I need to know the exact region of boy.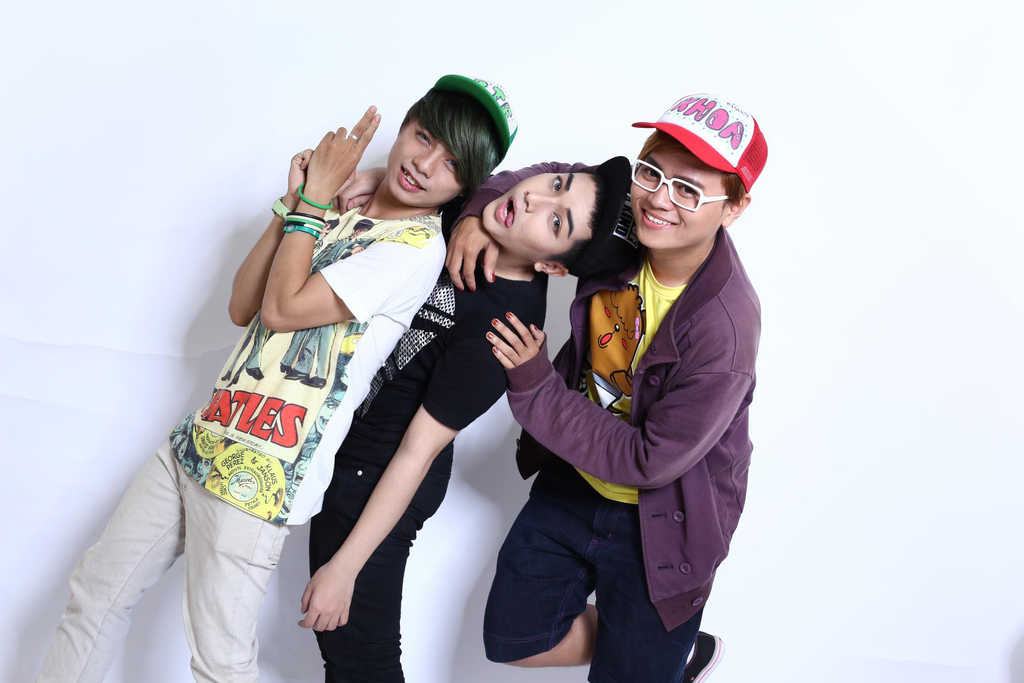
Region: detection(288, 151, 637, 682).
